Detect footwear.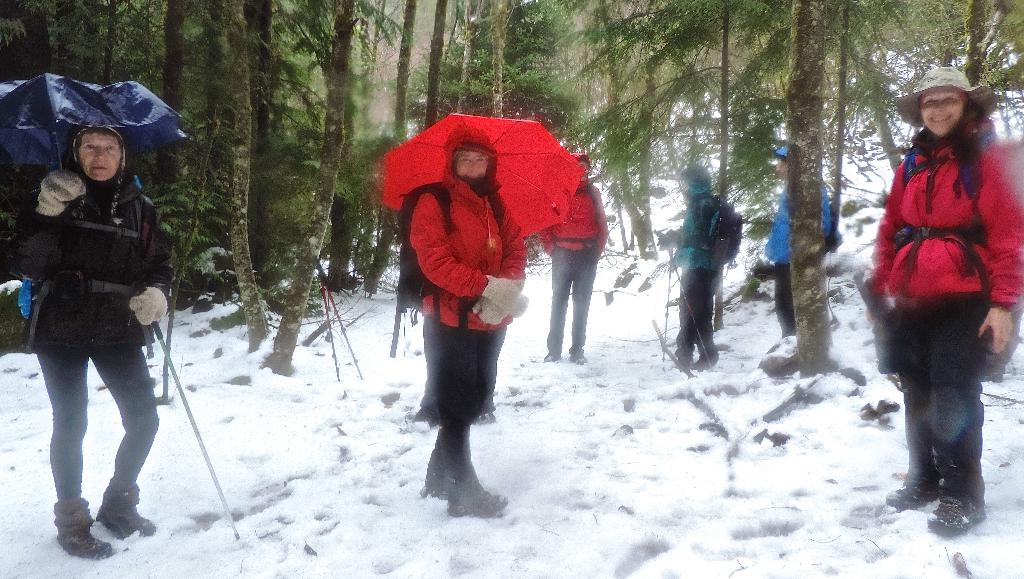
Detected at pyautogui.locateOnScreen(676, 349, 689, 372).
